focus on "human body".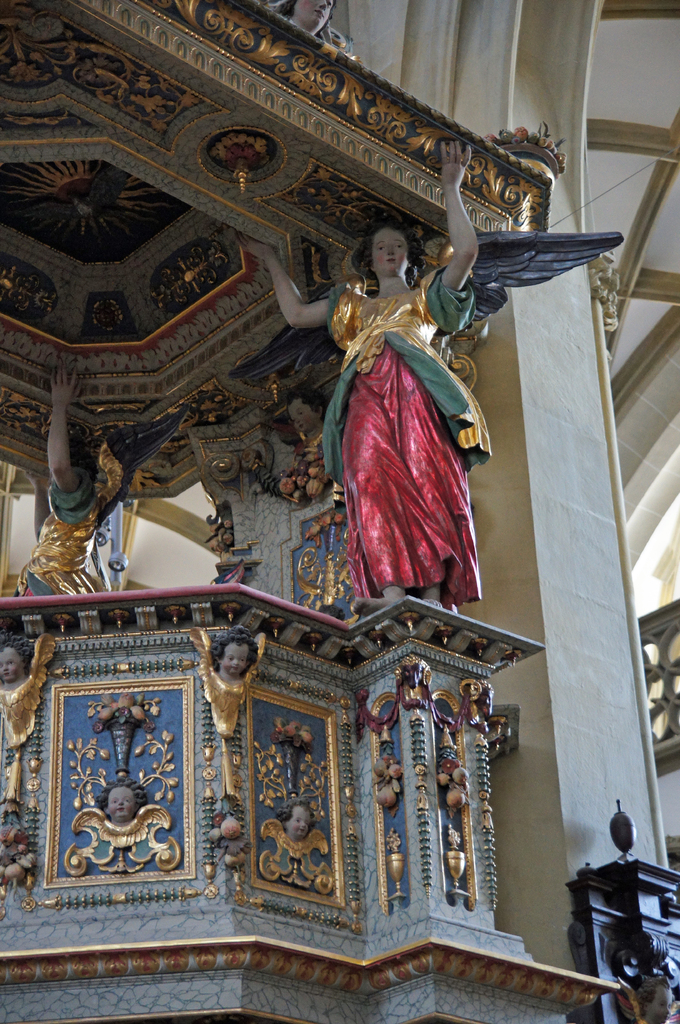
Focused at box=[314, 176, 498, 613].
